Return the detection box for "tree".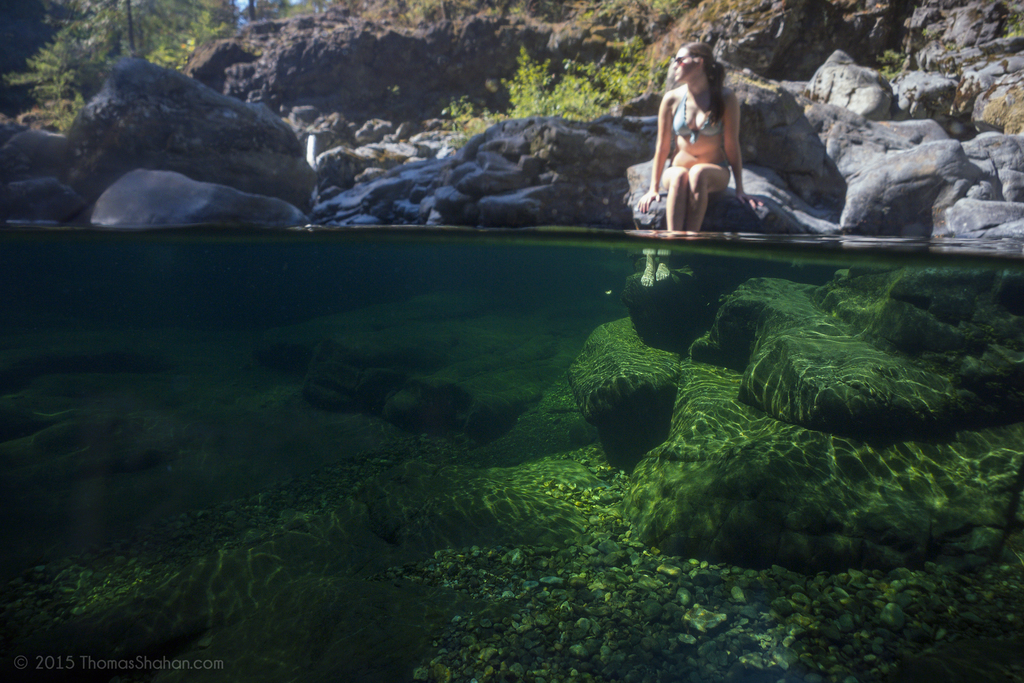
[left=423, top=45, right=658, bottom=145].
